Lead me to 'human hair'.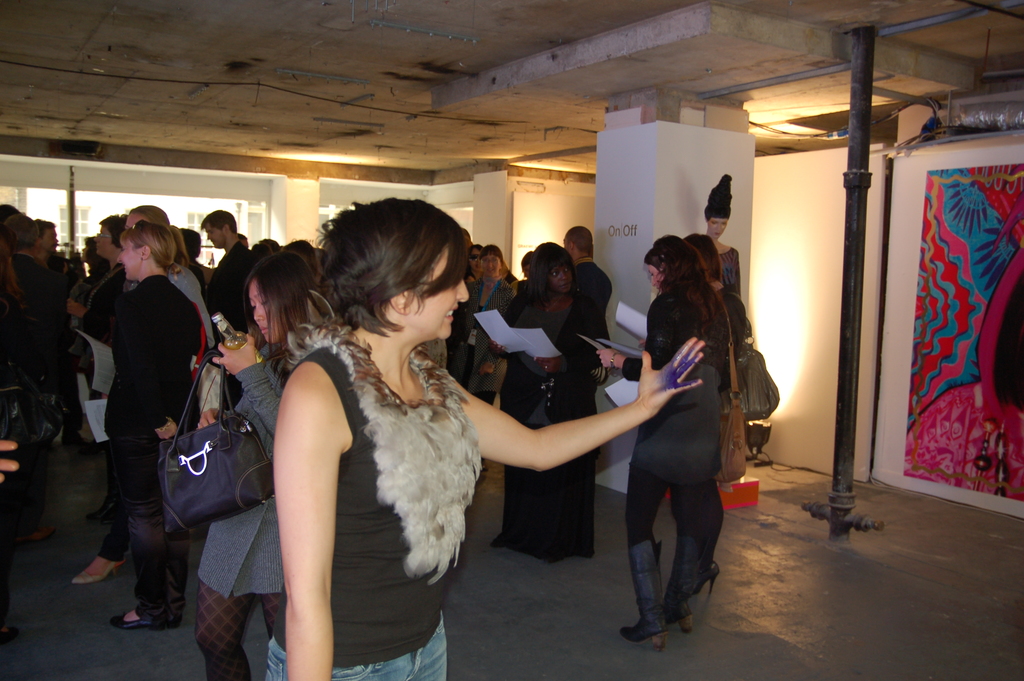
Lead to <bbox>37, 217, 54, 225</bbox>.
